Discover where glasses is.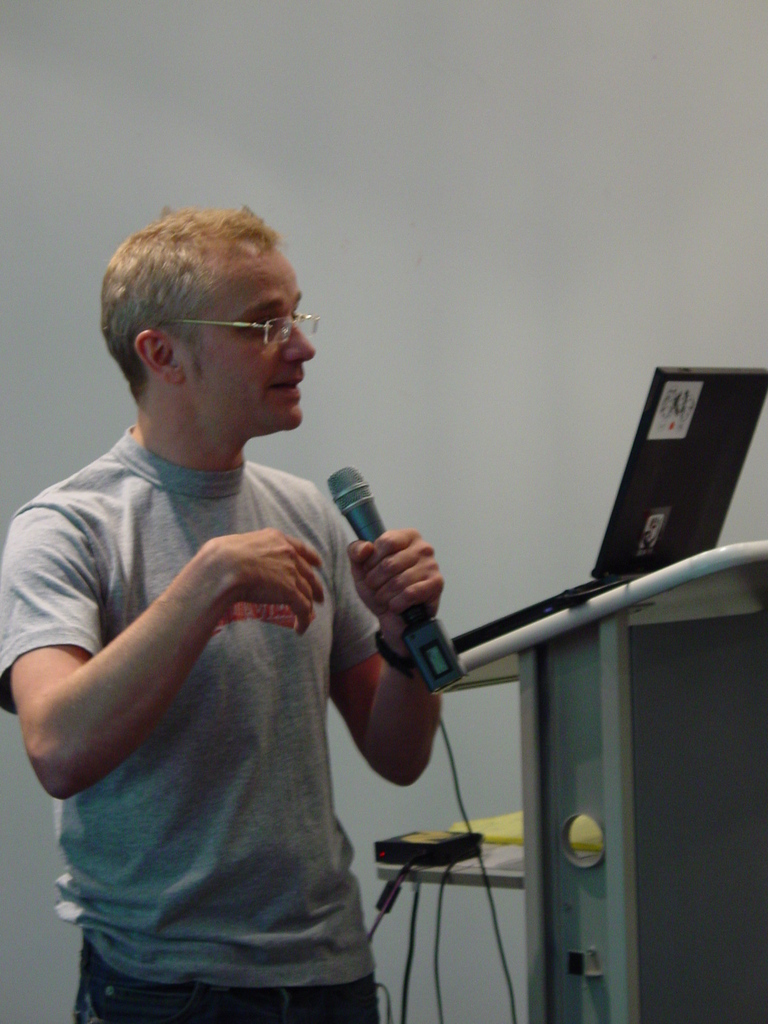
Discovered at [x1=164, y1=298, x2=313, y2=351].
